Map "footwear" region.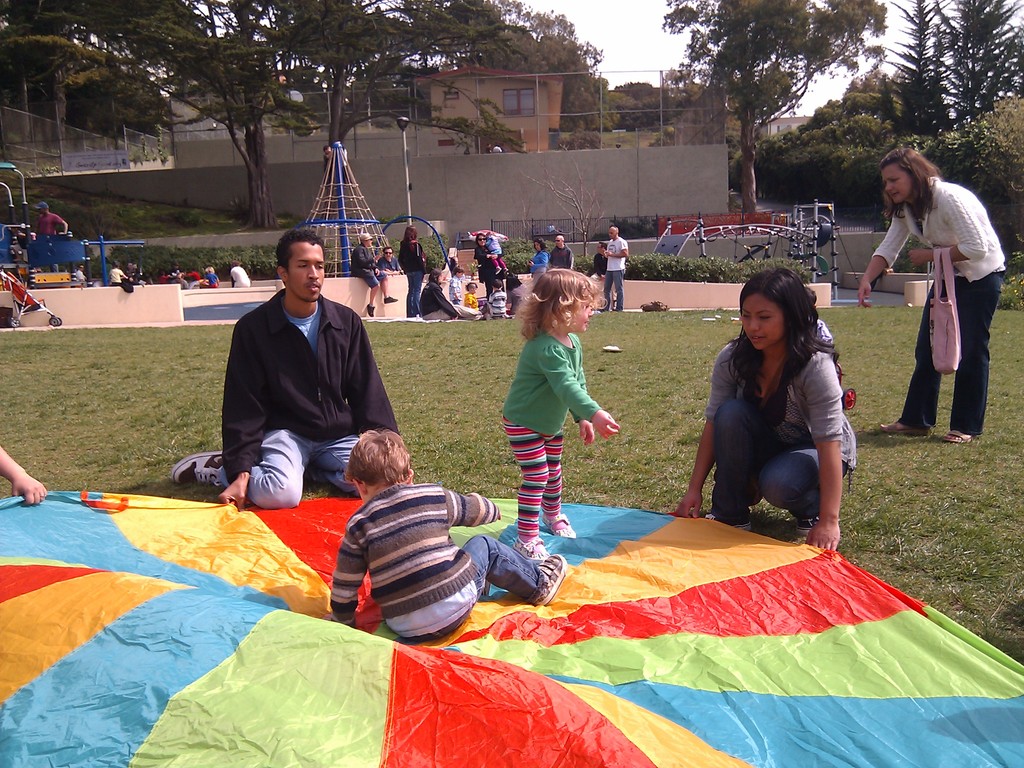
Mapped to <region>792, 517, 820, 534</region>.
